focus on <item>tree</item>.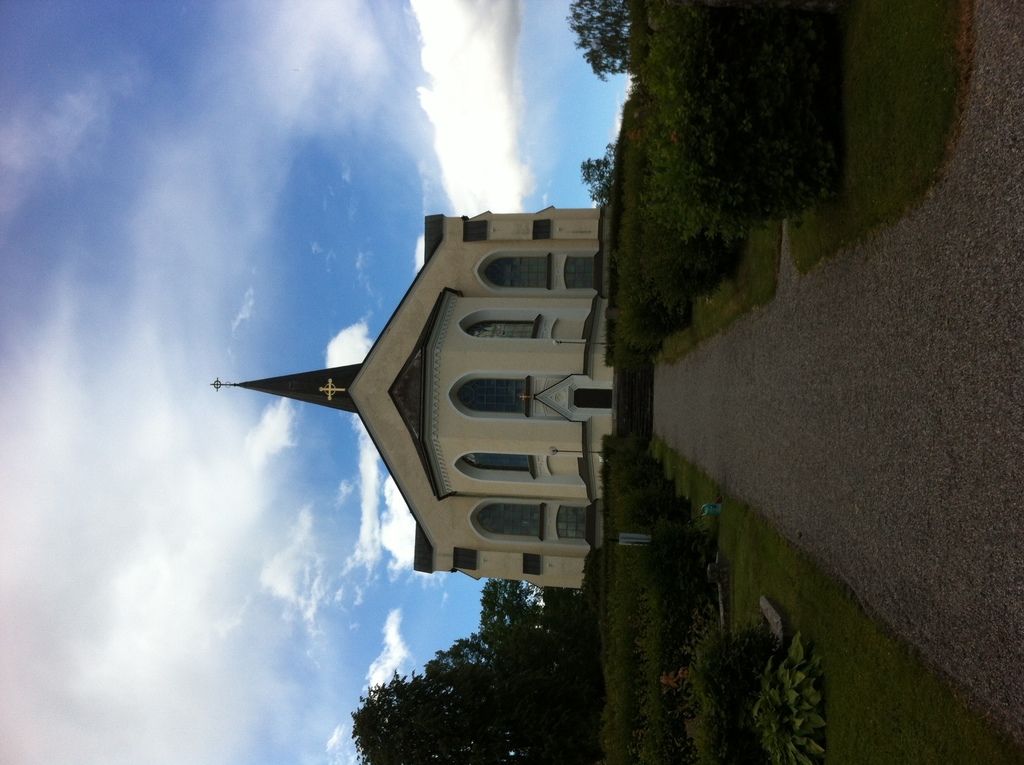
Focused at 477:577:548:641.
